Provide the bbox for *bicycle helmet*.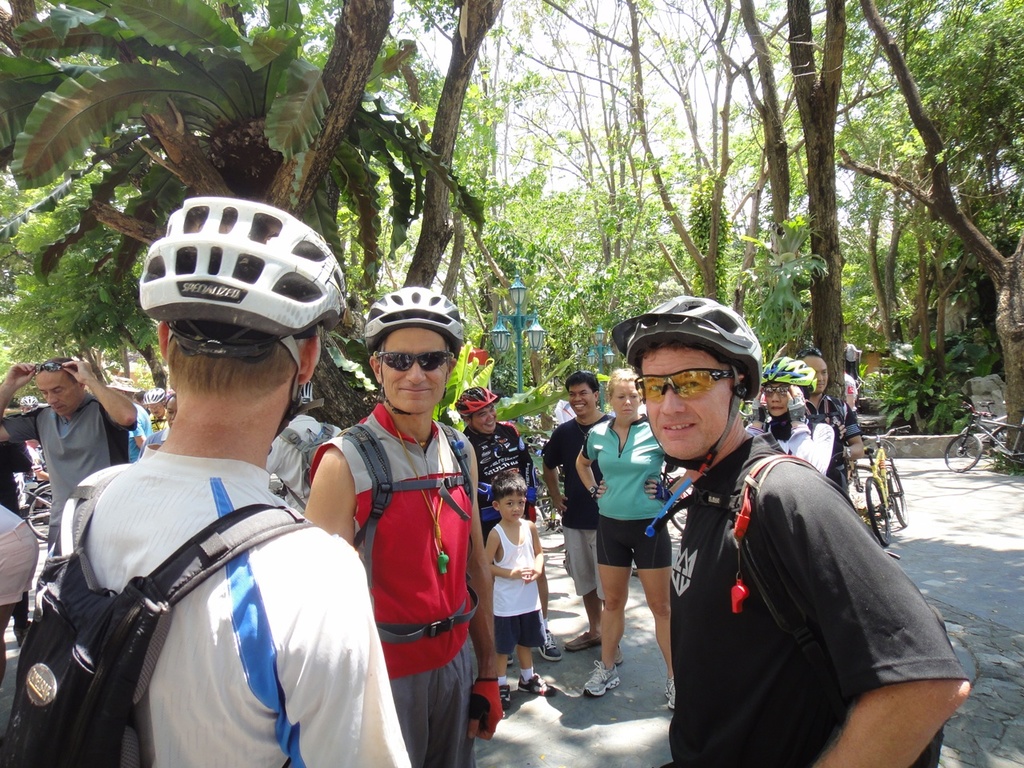
Rect(459, 386, 495, 418).
